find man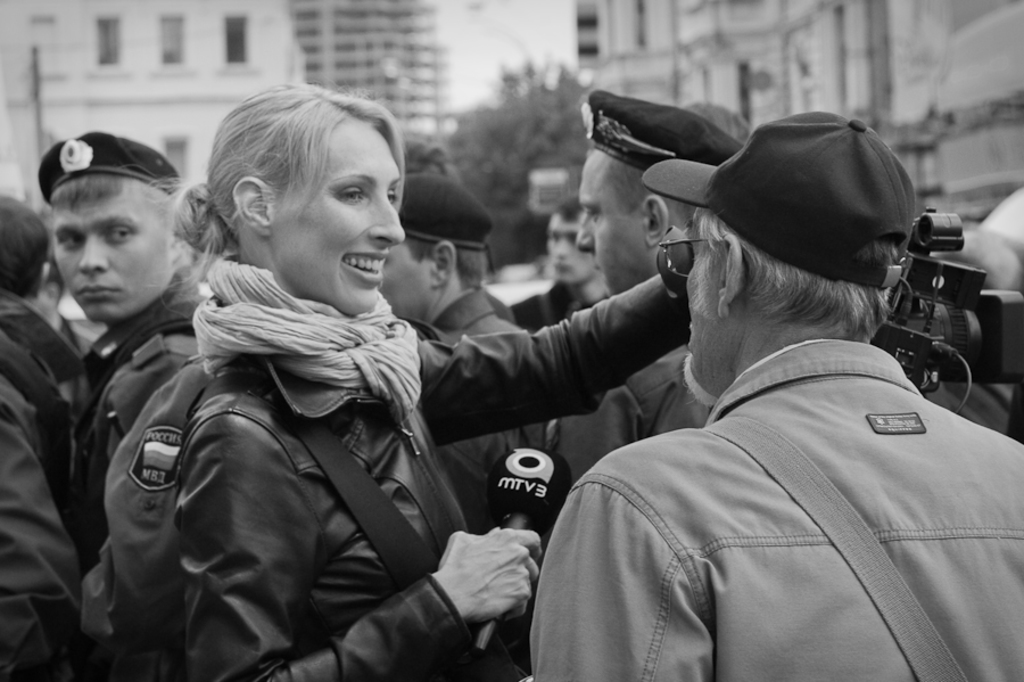
(x1=446, y1=83, x2=1022, y2=680)
